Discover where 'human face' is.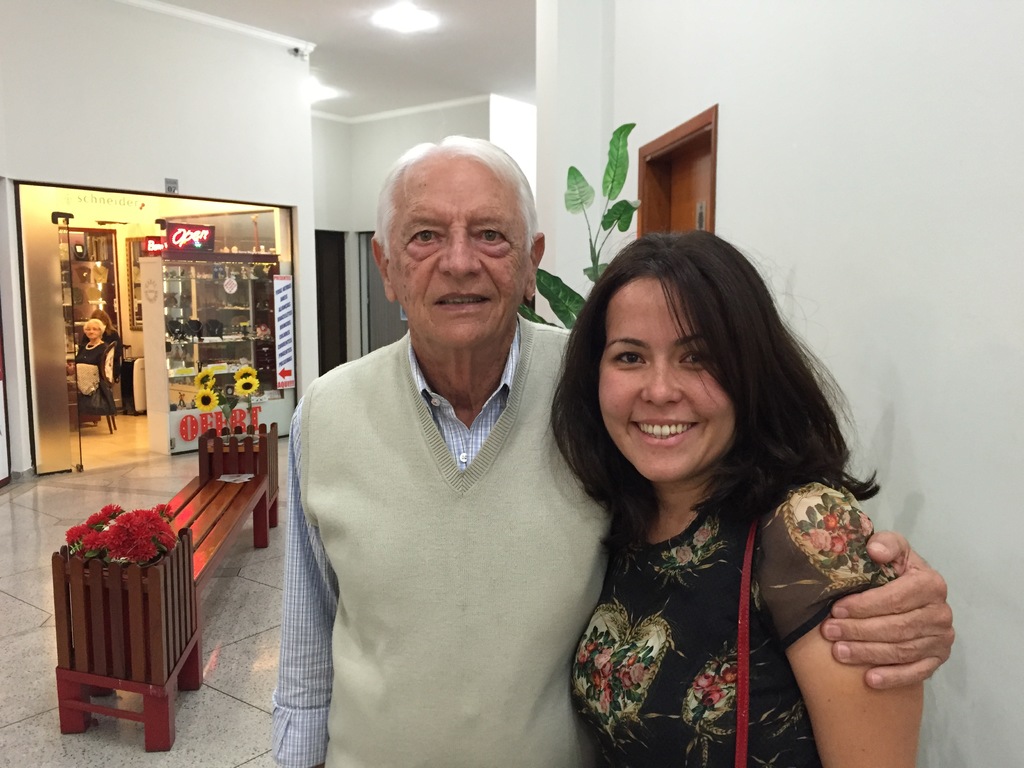
Discovered at bbox=[82, 320, 103, 346].
